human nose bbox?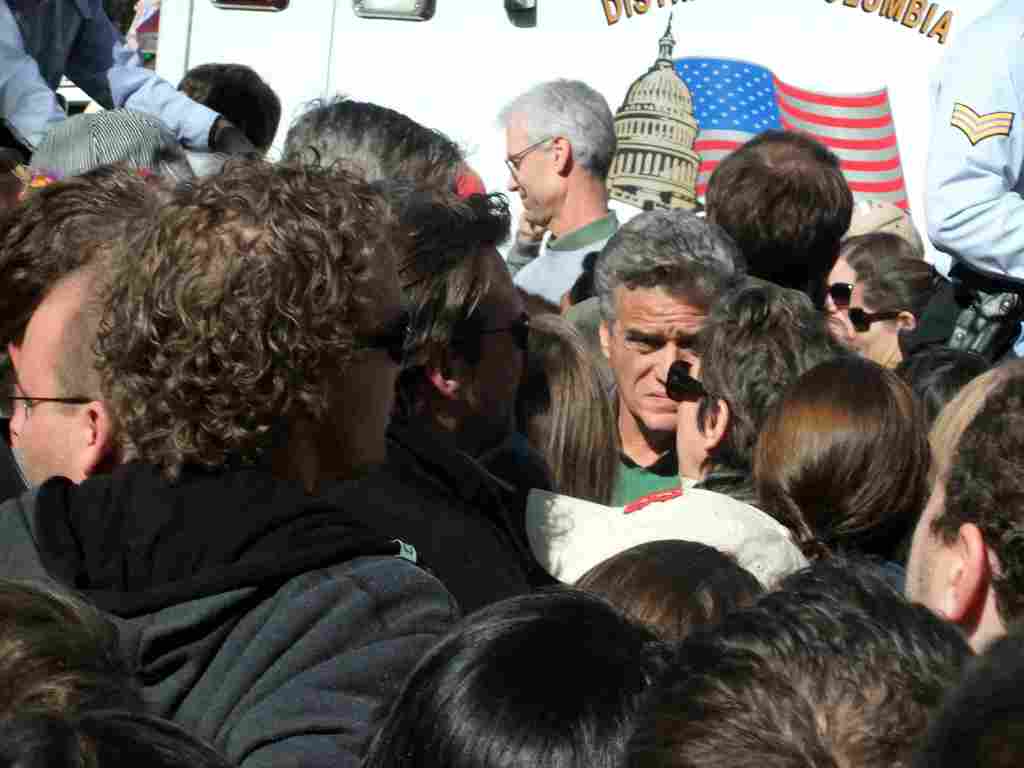
[left=9, top=401, right=22, bottom=435]
